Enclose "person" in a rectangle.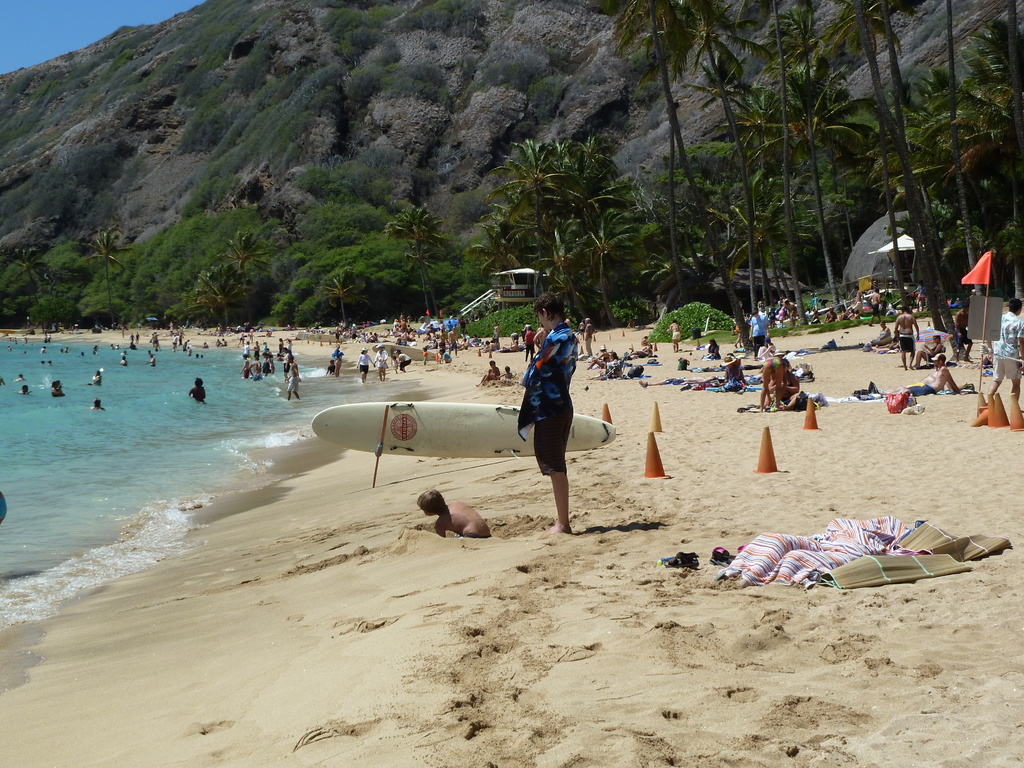
514, 303, 589, 537.
